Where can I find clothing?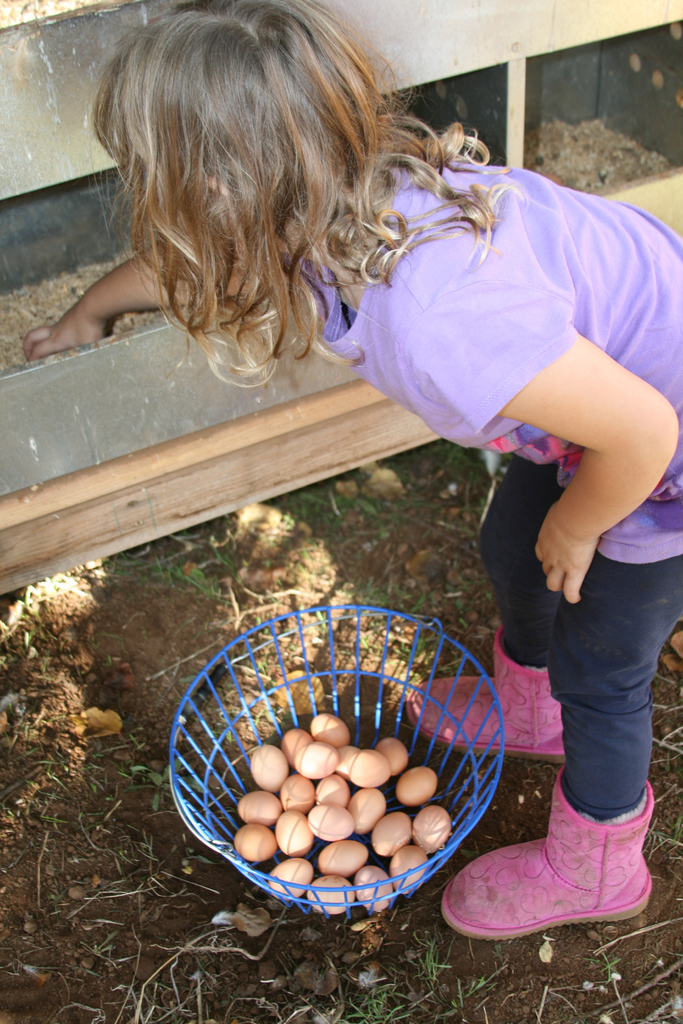
You can find it at (299,165,682,564).
